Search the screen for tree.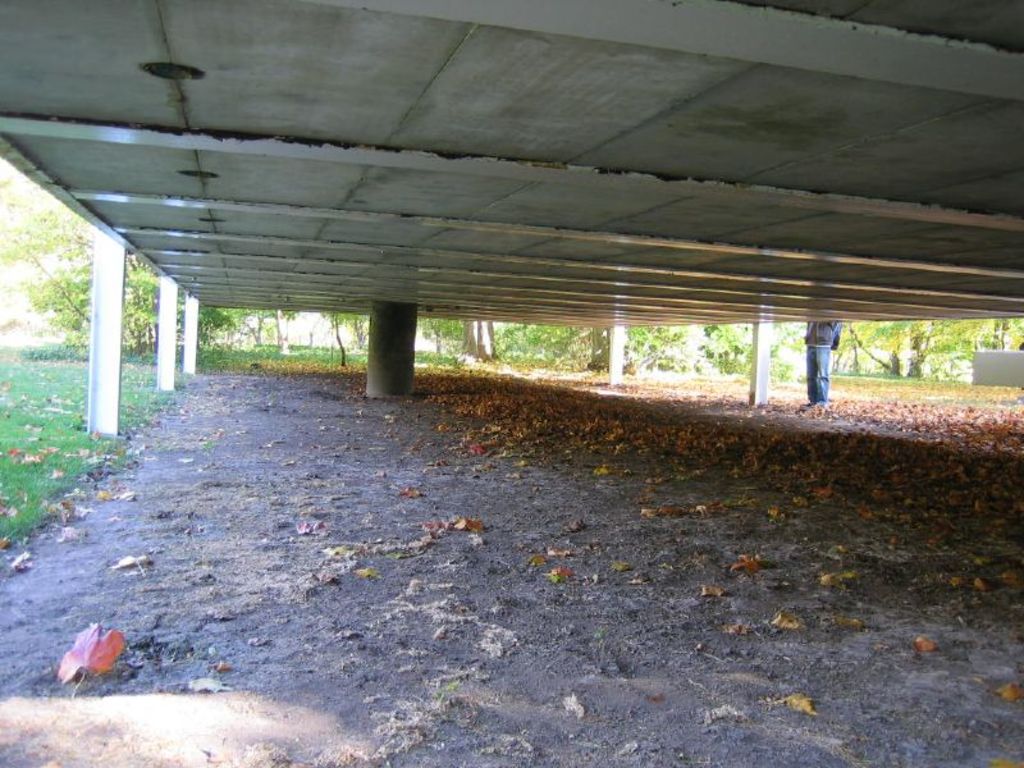
Found at 591 324 631 367.
